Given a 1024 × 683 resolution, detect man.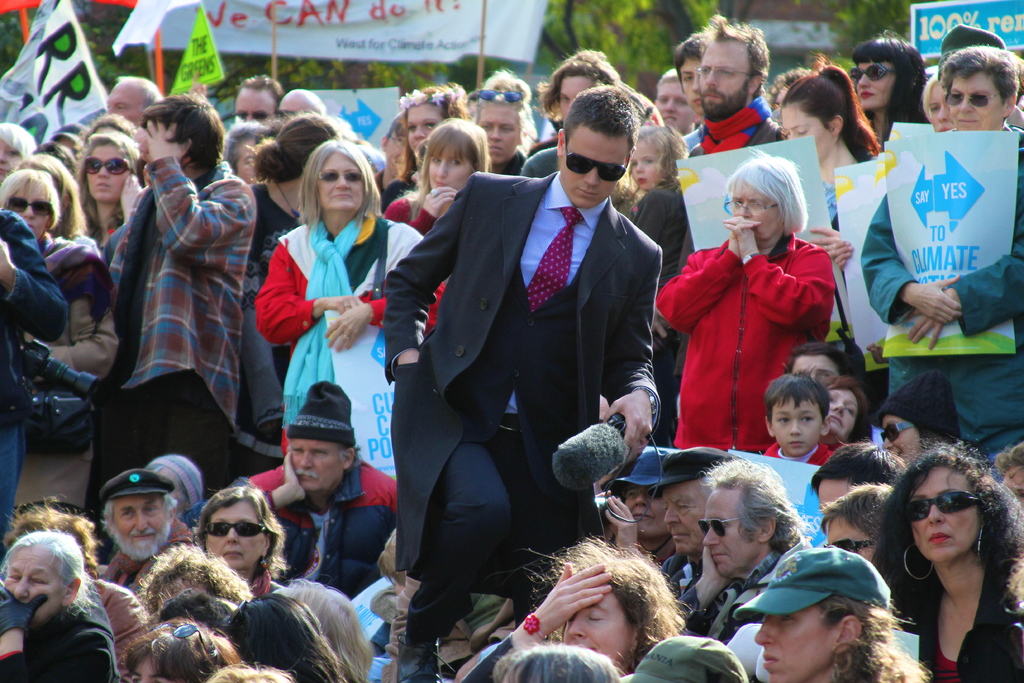
[84, 88, 288, 513].
